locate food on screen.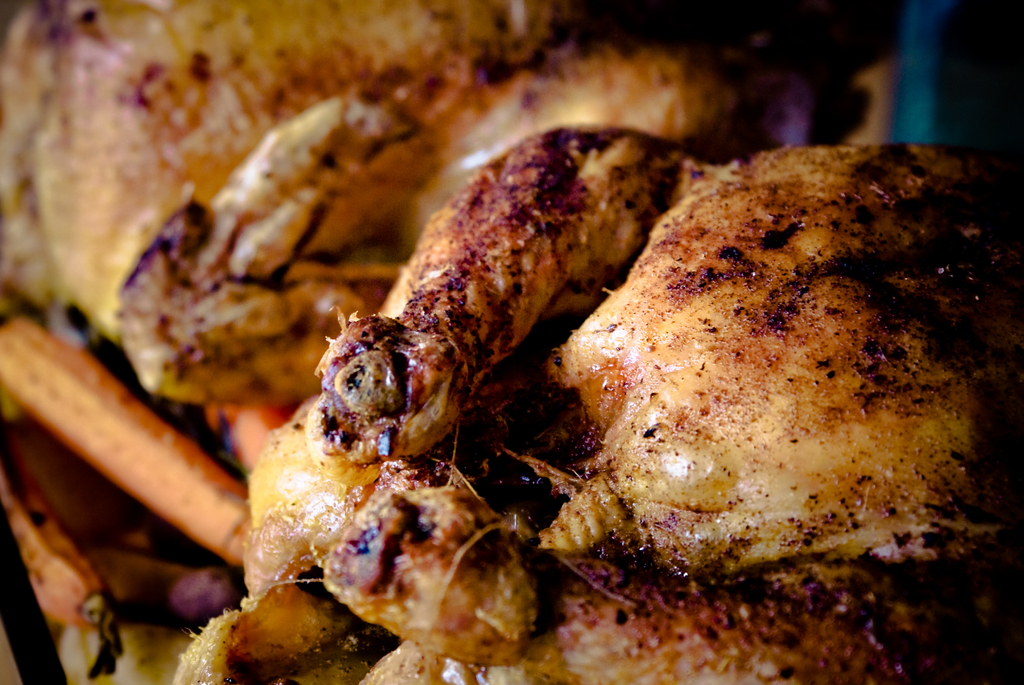
On screen at l=547, t=161, r=988, b=616.
